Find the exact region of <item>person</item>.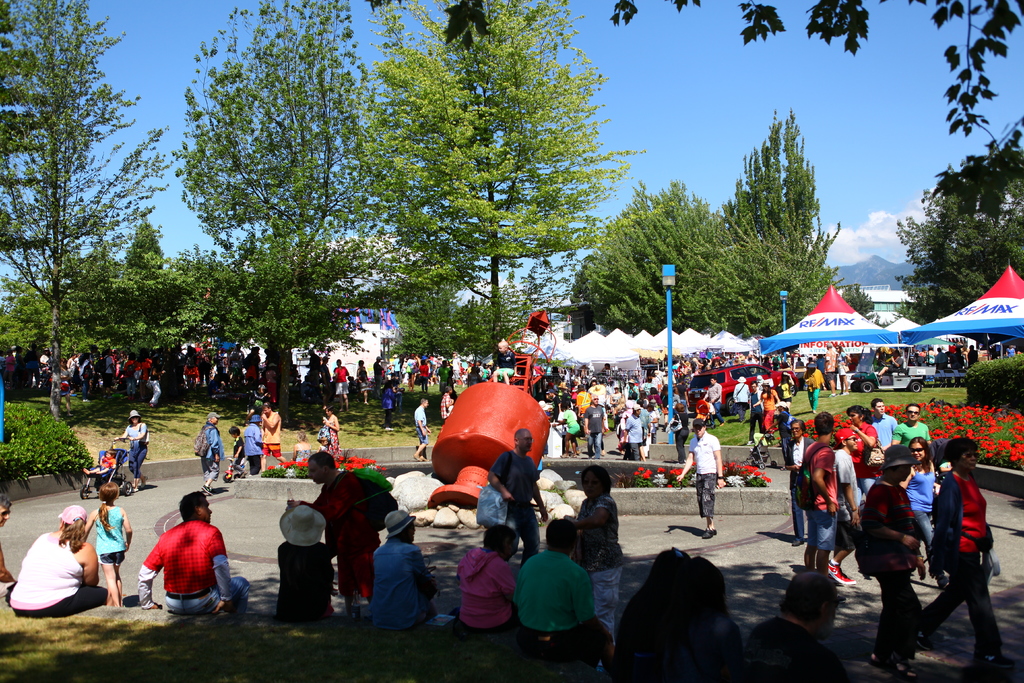
Exact region: locate(859, 448, 929, 680).
